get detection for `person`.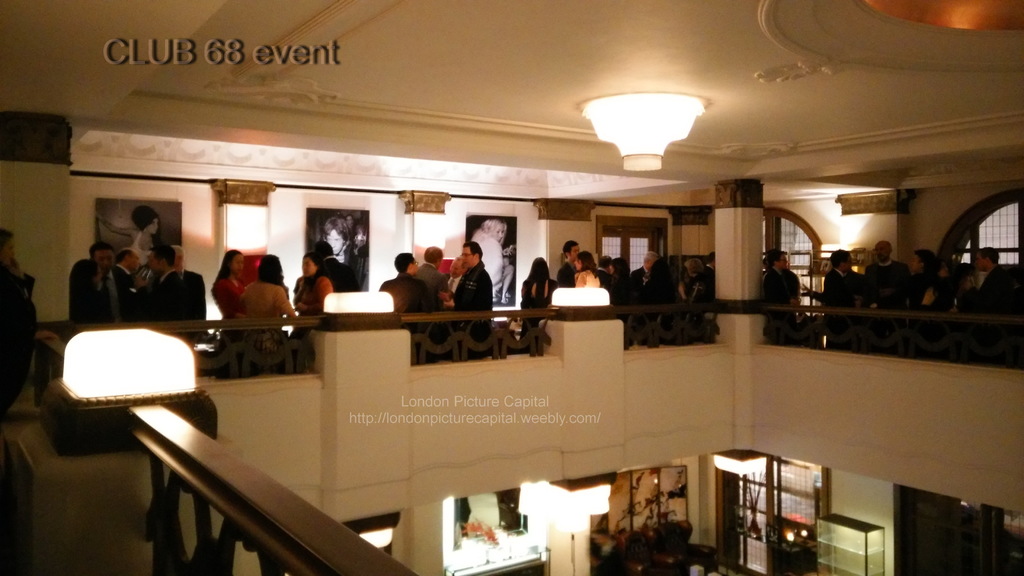
Detection: detection(140, 242, 193, 329).
